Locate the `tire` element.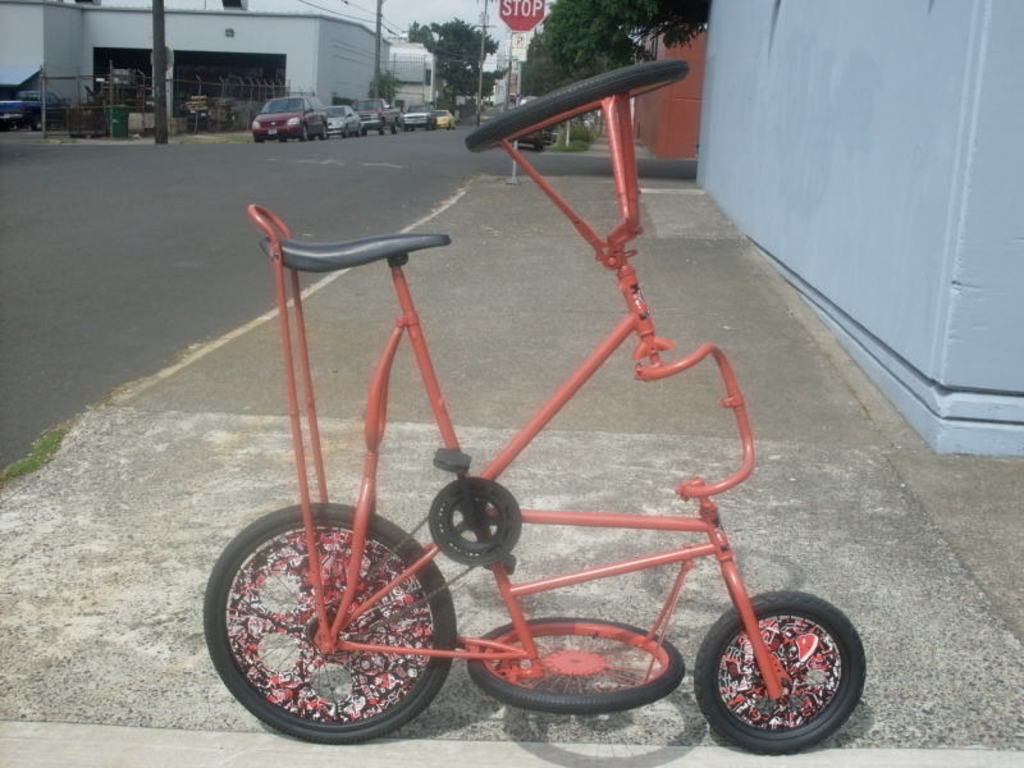
Element bbox: Rect(256, 138, 268, 146).
